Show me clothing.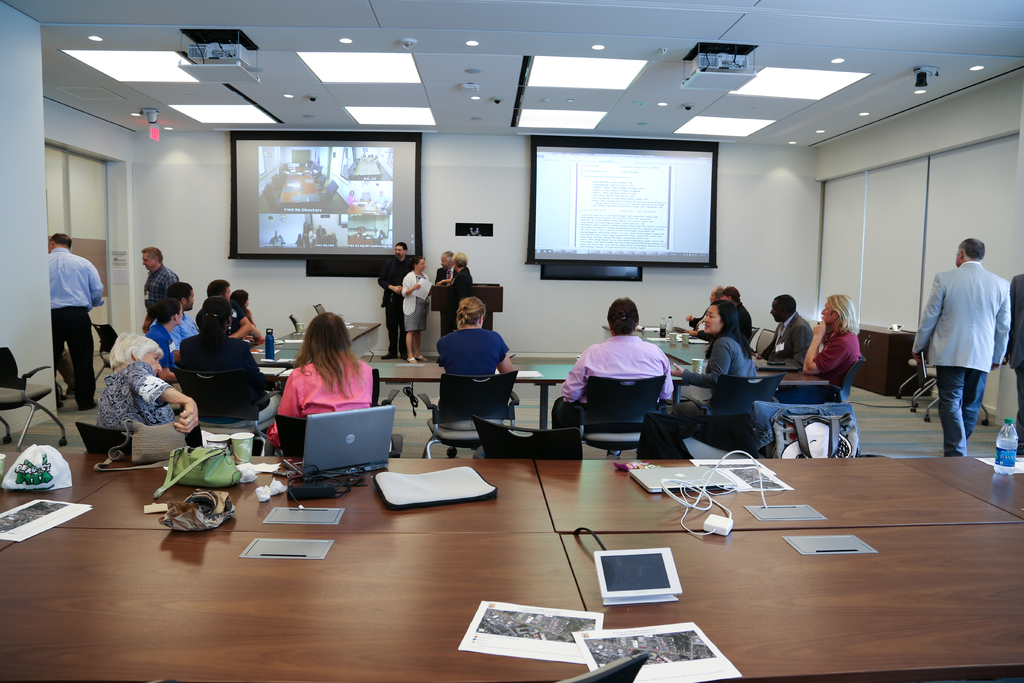
clothing is here: <box>758,301,817,372</box>.
